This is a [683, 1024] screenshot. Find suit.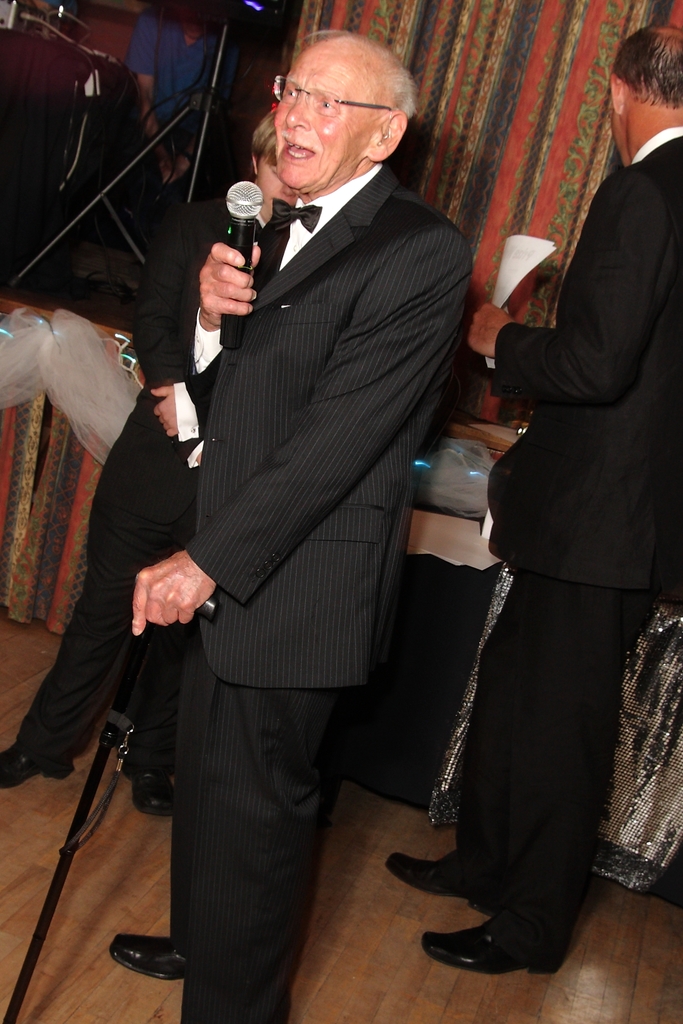
Bounding box: Rect(21, 202, 267, 756).
